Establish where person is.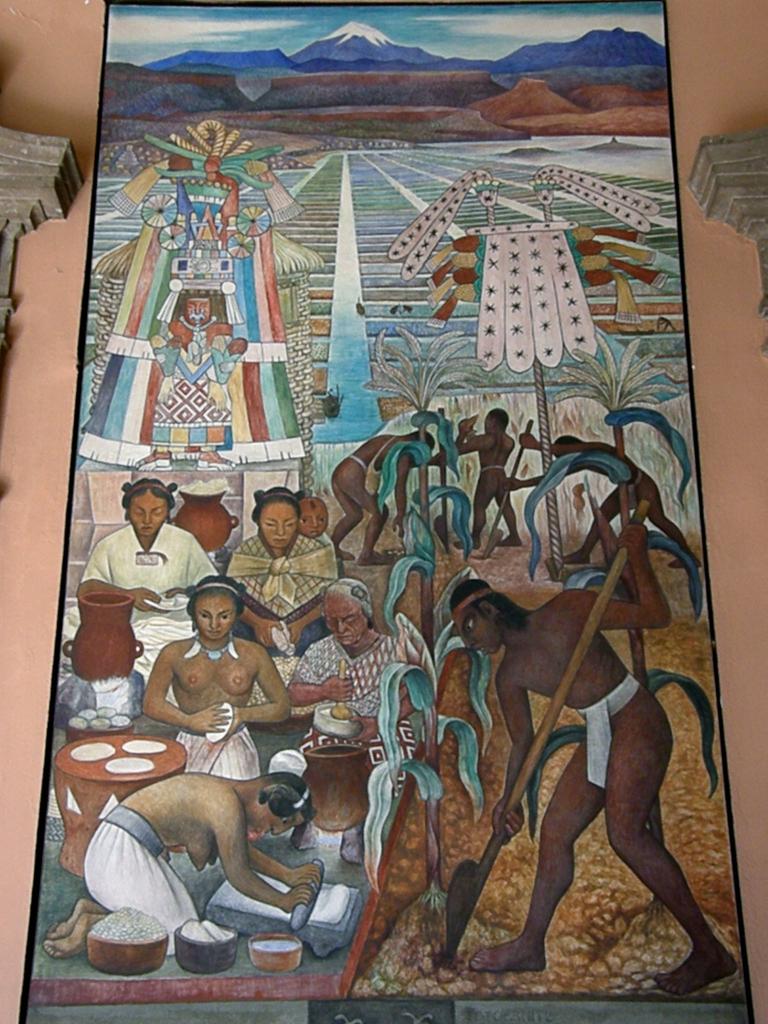
Established at (135, 285, 250, 471).
